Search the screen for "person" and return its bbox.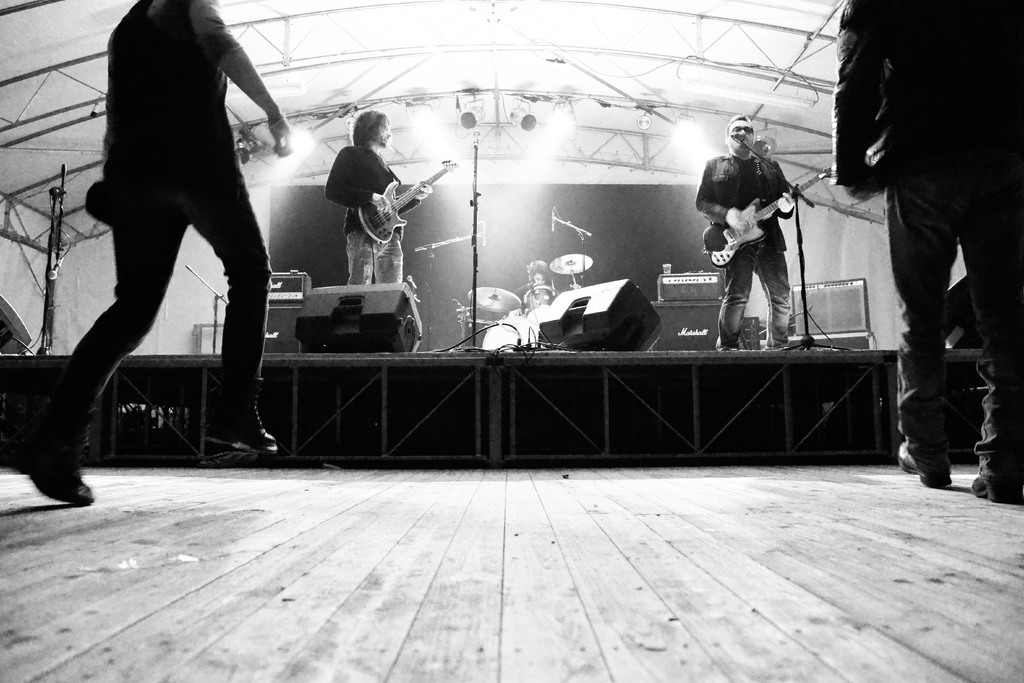
Found: (834,0,1023,503).
